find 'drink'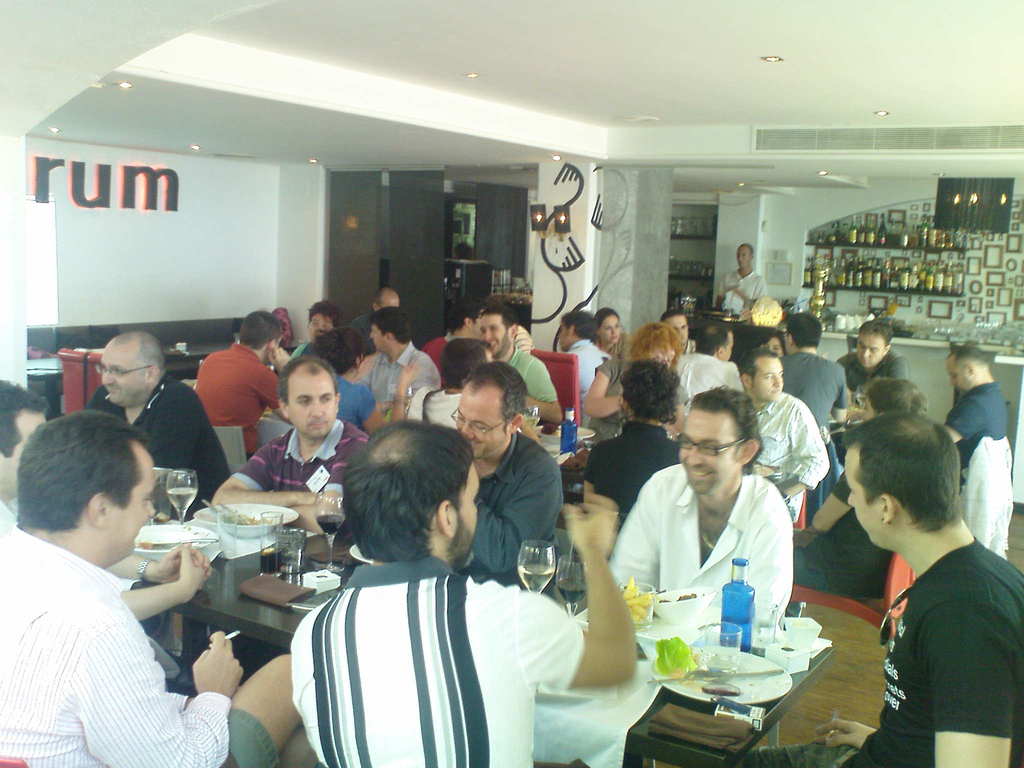
[x1=719, y1=557, x2=756, y2=654]
